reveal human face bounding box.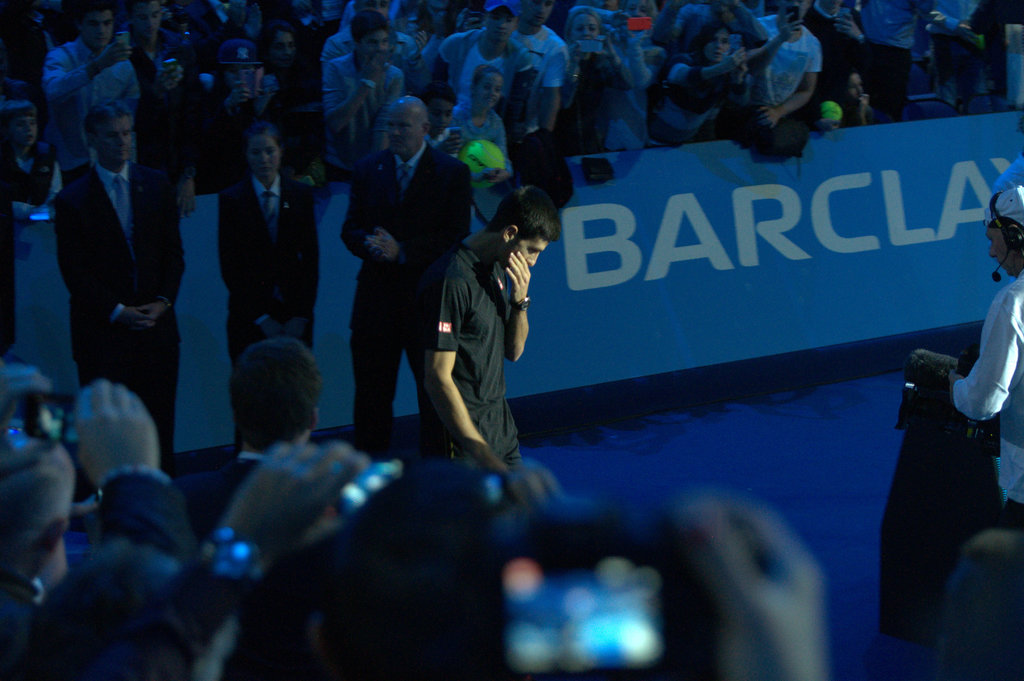
Revealed: BBox(385, 107, 423, 159).
